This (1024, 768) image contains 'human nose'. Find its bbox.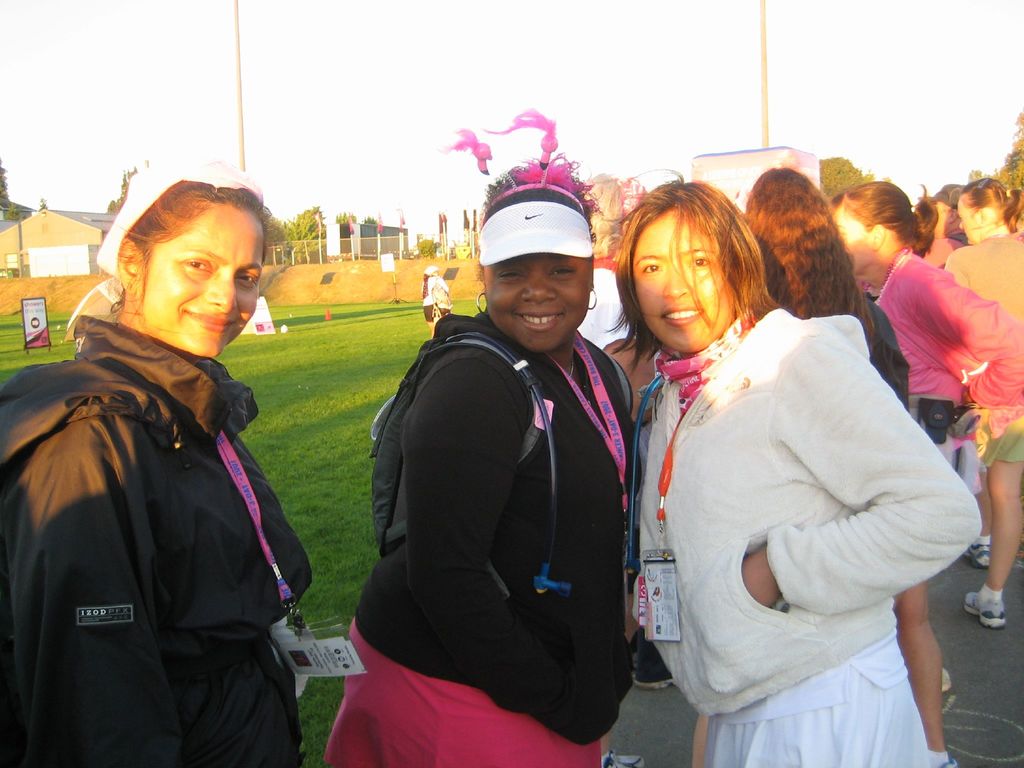
crop(520, 268, 558, 307).
